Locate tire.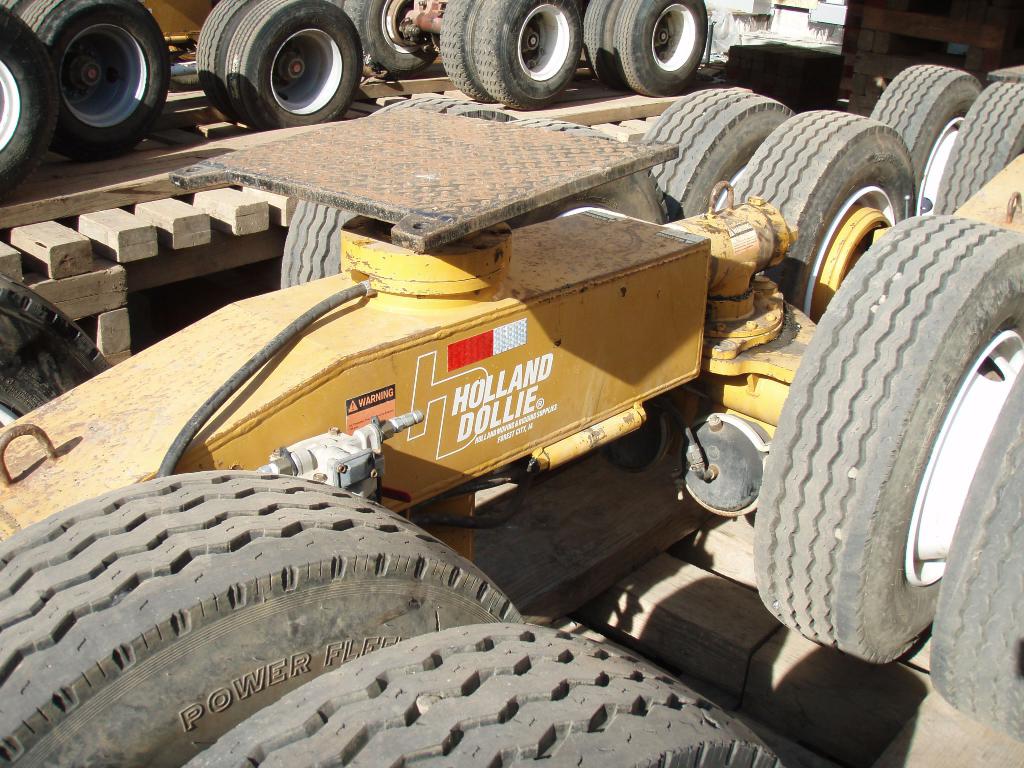
Bounding box: {"x1": 936, "y1": 77, "x2": 1023, "y2": 217}.
